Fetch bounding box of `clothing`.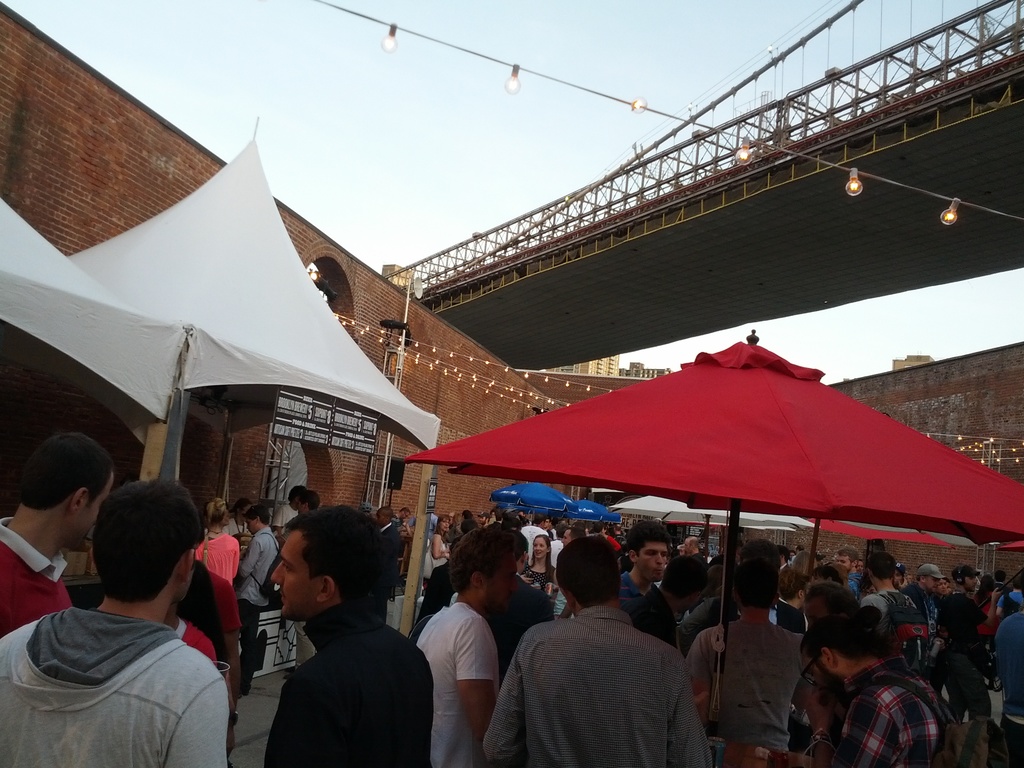
Bbox: bbox=(0, 609, 228, 765).
